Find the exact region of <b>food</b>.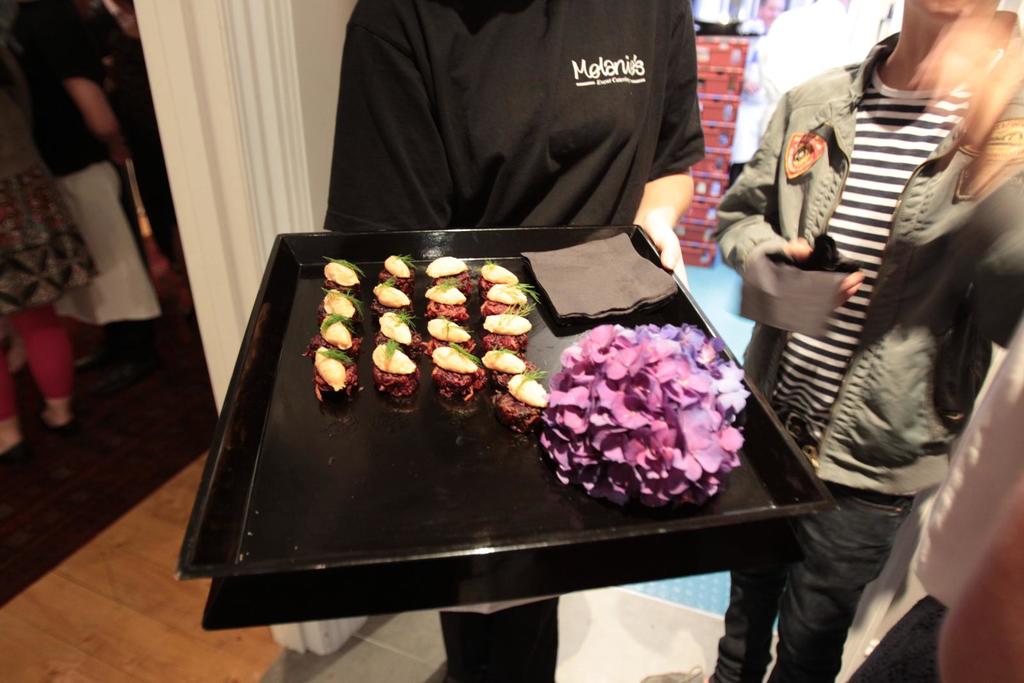
Exact region: <region>372, 280, 416, 314</region>.
